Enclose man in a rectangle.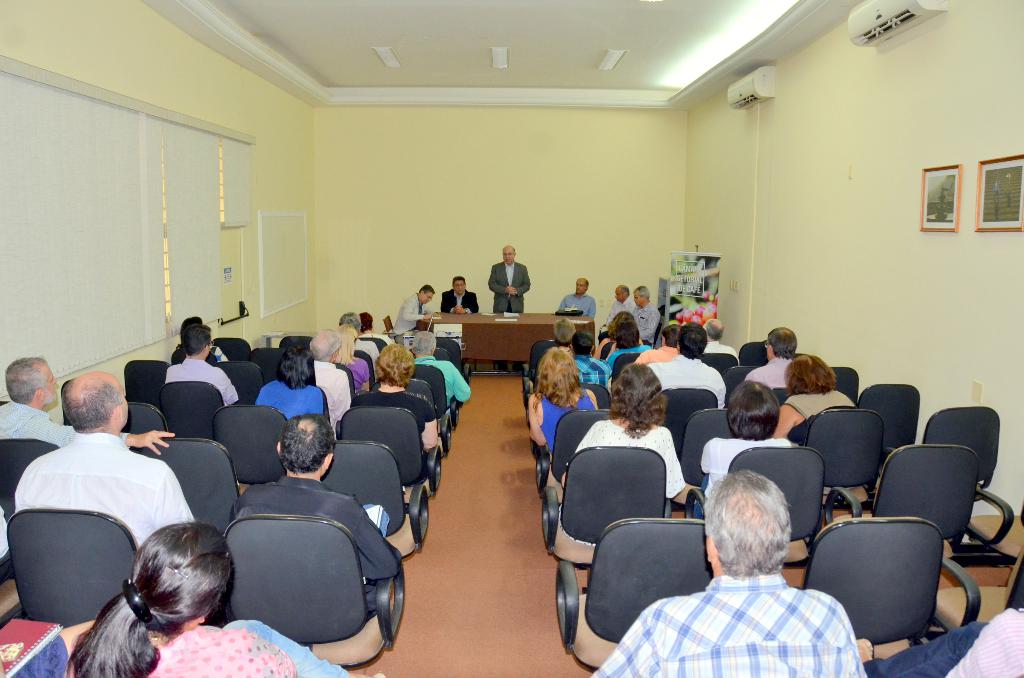
[406, 333, 468, 404].
